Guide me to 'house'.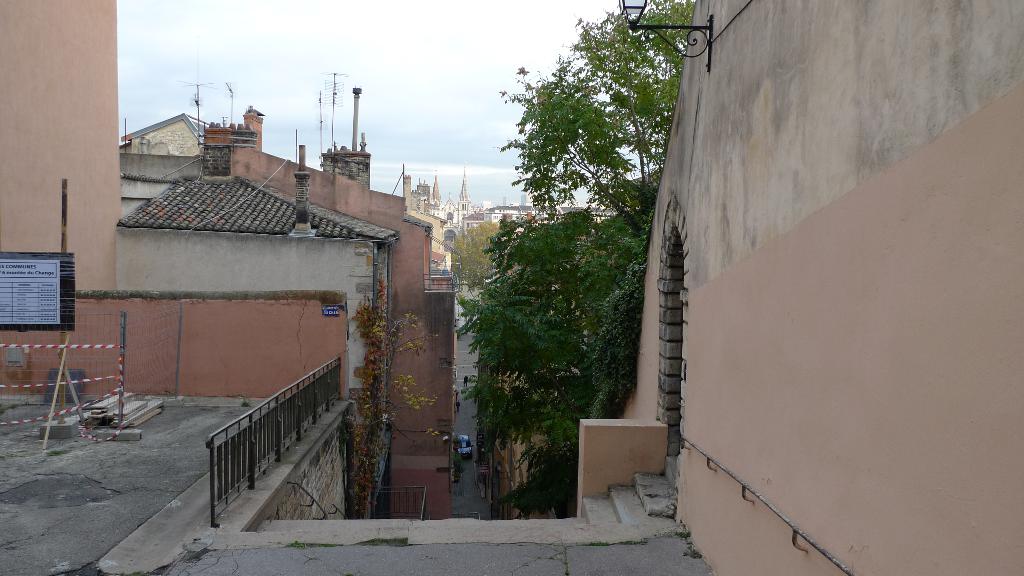
Guidance: 122, 113, 342, 460.
